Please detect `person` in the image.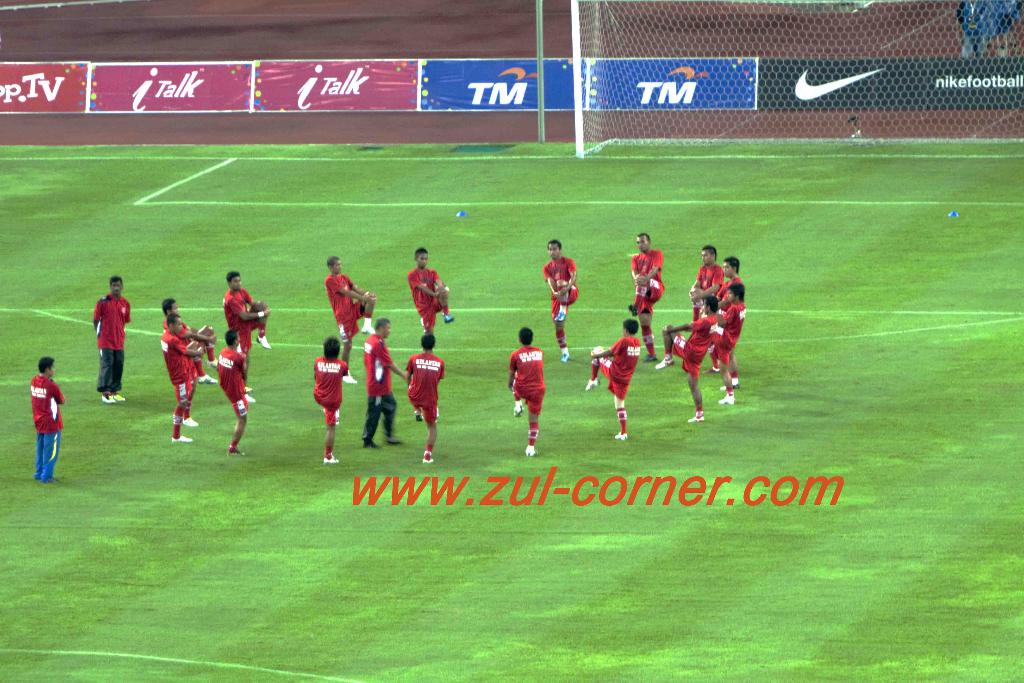
locate(693, 243, 724, 302).
